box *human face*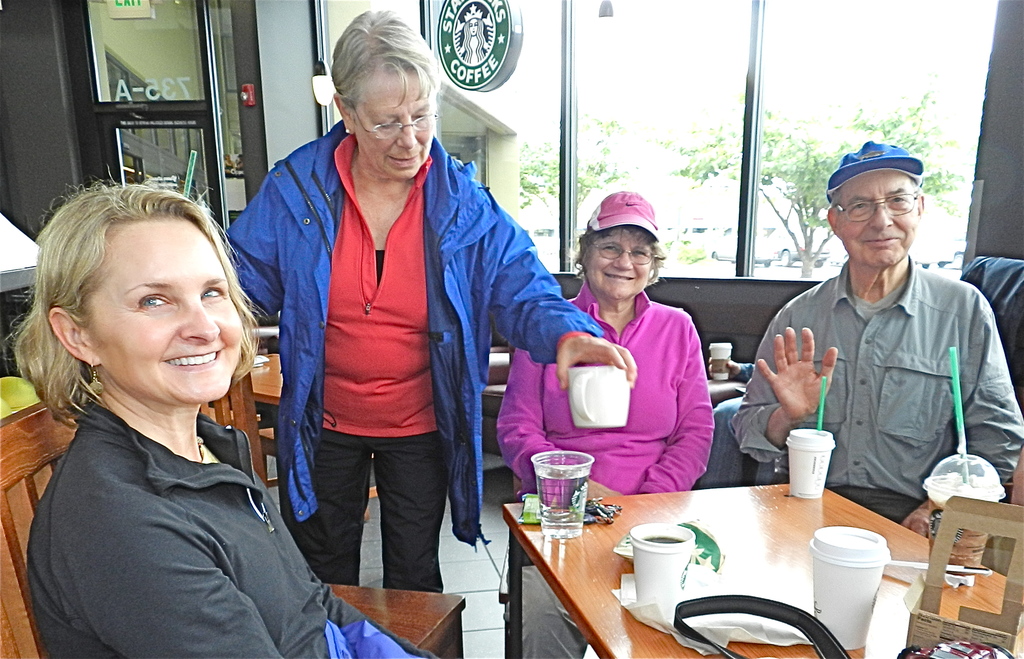
<bbox>102, 222, 241, 402</bbox>
